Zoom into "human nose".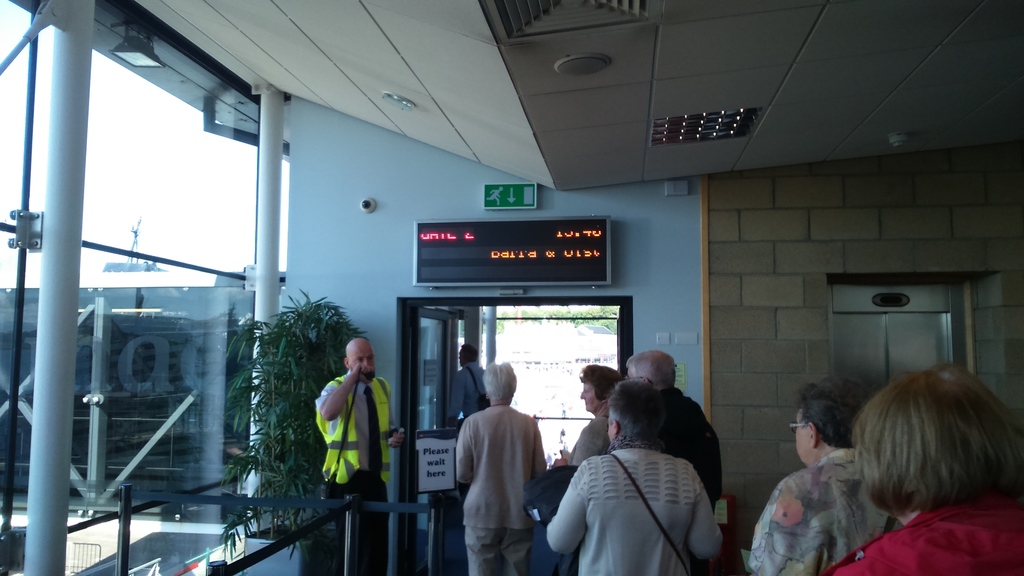
Zoom target: l=580, t=388, r=585, b=399.
